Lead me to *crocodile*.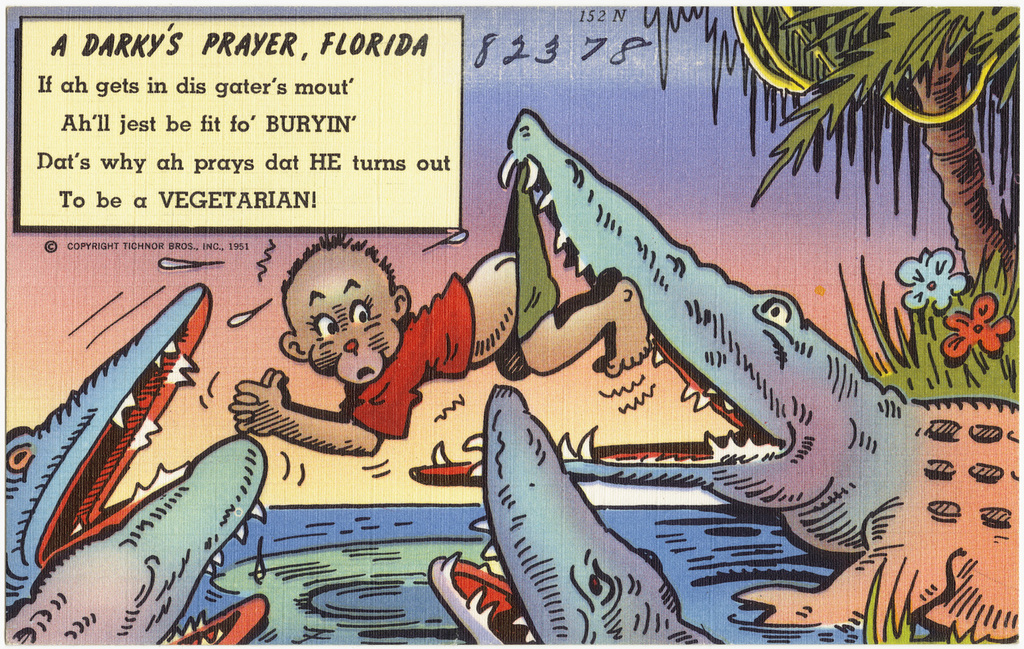
Lead to 0, 281, 215, 611.
